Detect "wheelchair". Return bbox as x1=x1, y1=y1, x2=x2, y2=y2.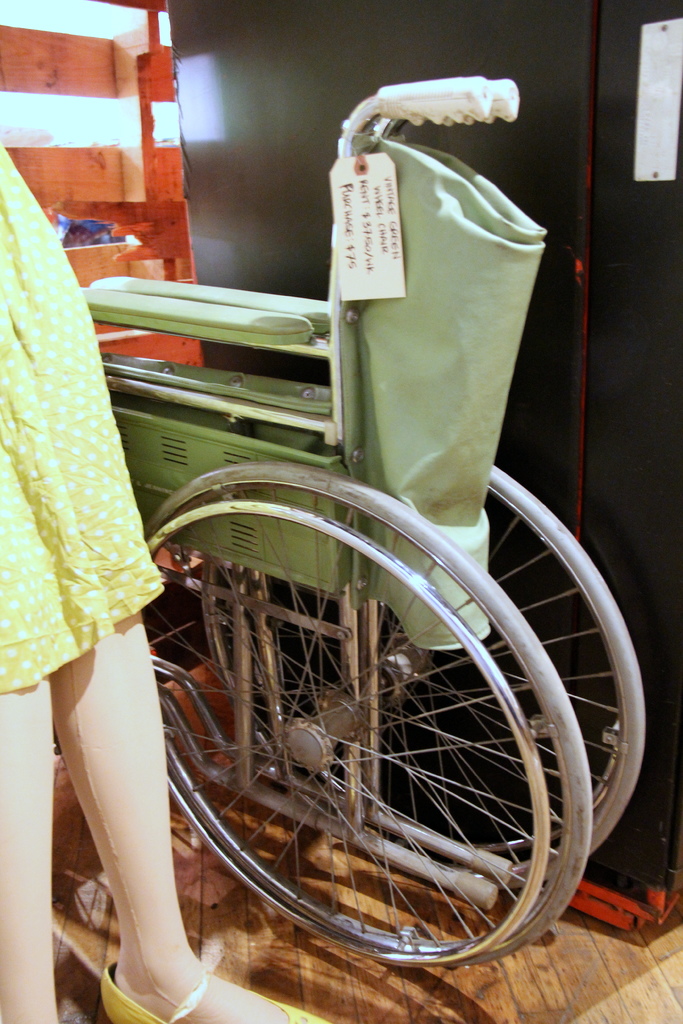
x1=79, y1=109, x2=639, y2=950.
